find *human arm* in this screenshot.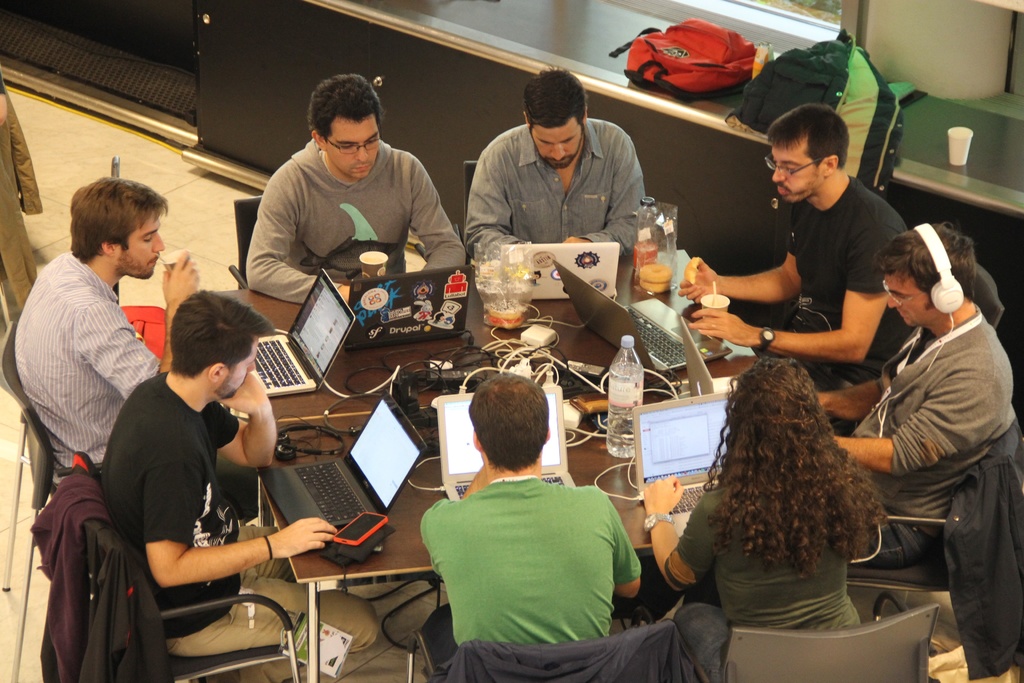
The bounding box for *human arm* is x1=6, y1=101, x2=45, y2=215.
